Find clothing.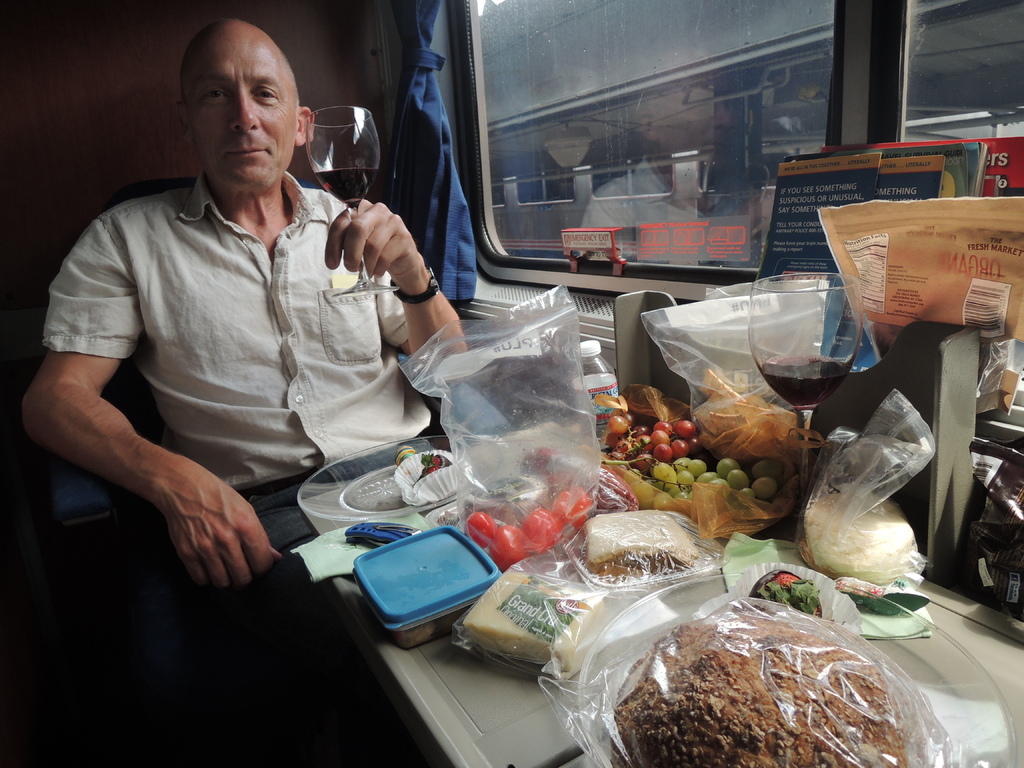
bbox(37, 162, 440, 607).
